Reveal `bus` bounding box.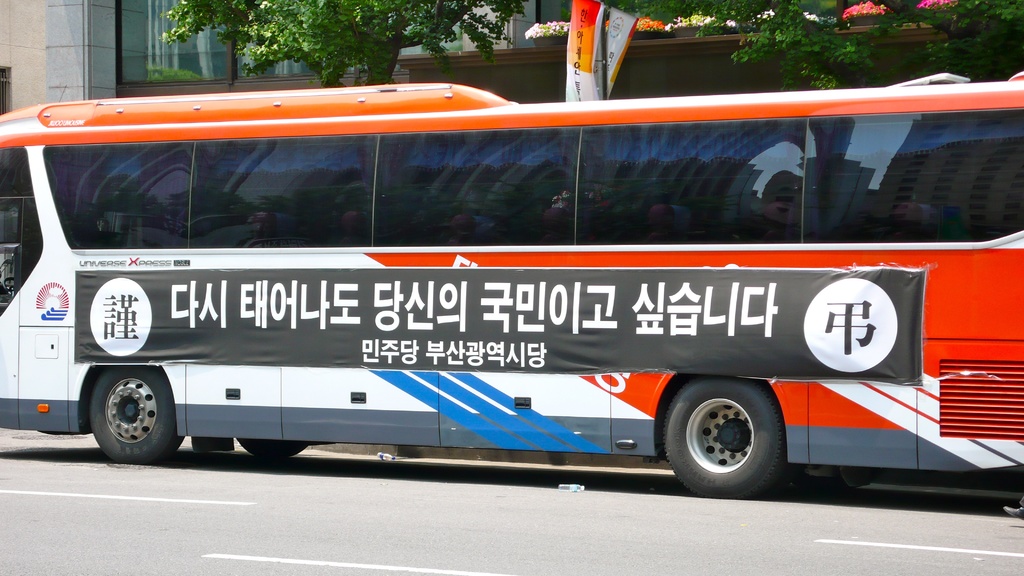
Revealed: detection(0, 76, 1023, 495).
